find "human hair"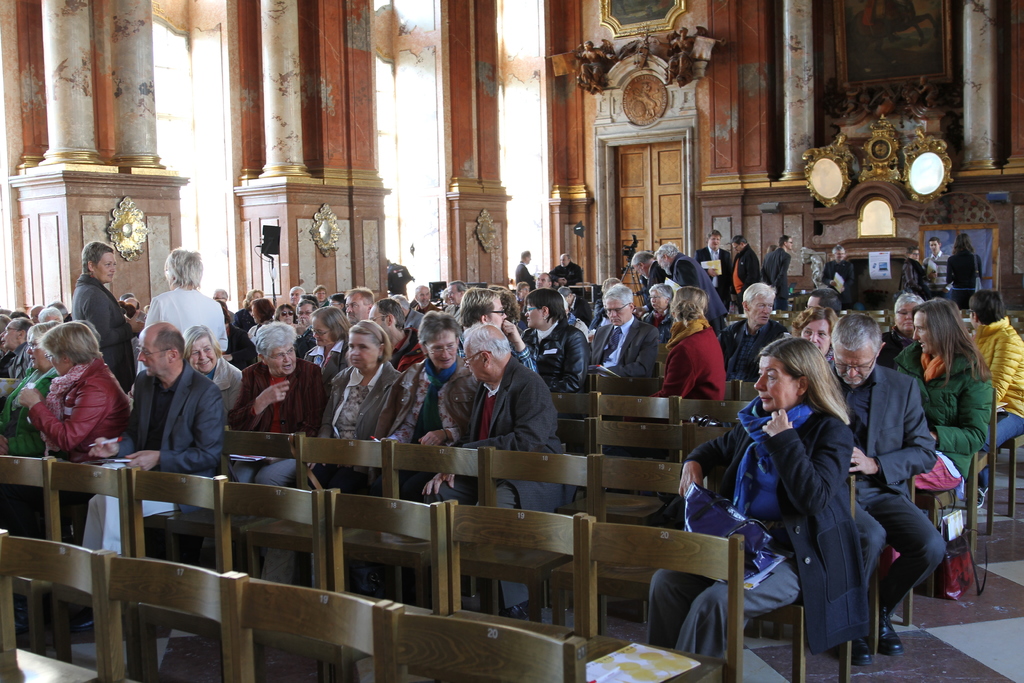
<bbox>604, 286, 632, 302</bbox>
